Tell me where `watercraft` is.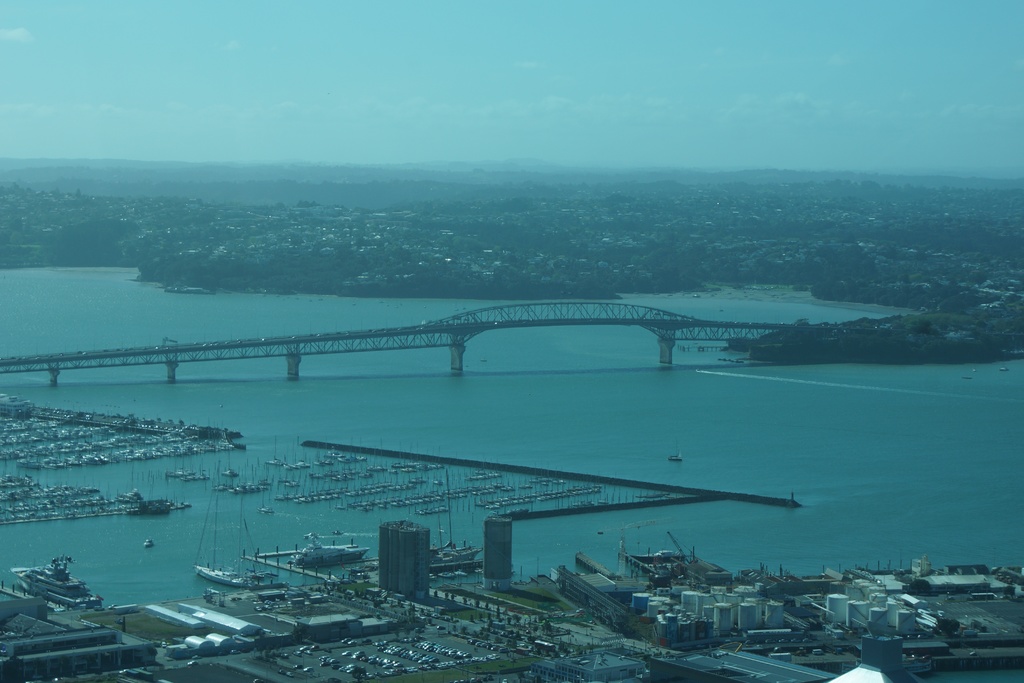
`watercraft` is at [26,507,54,523].
